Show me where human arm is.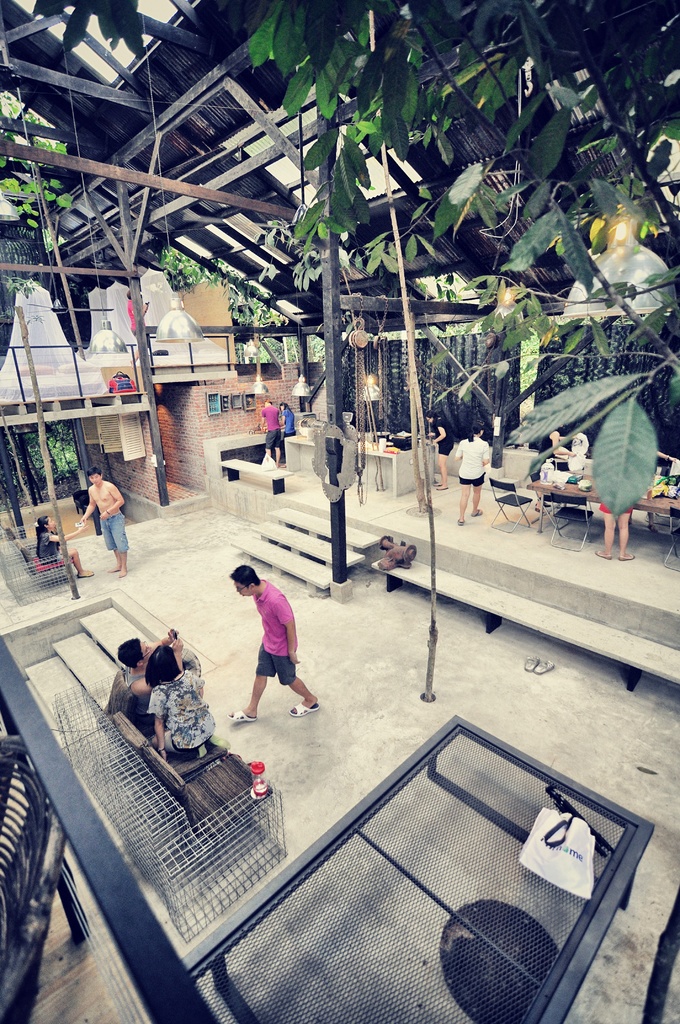
human arm is at crop(142, 296, 150, 317).
